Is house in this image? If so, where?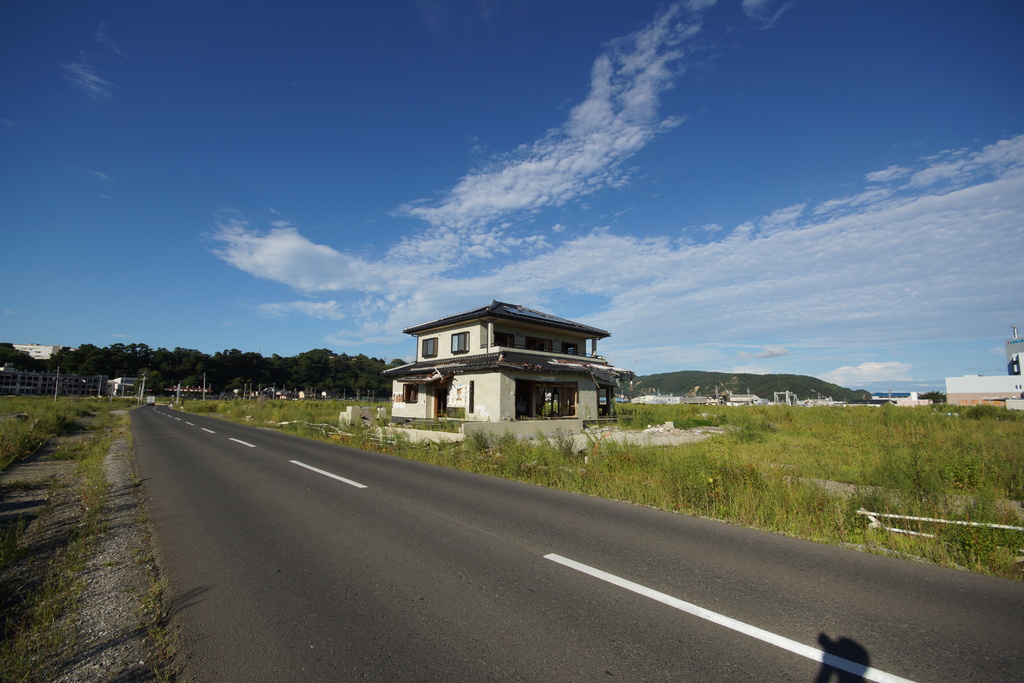
Yes, at select_region(870, 386, 932, 404).
